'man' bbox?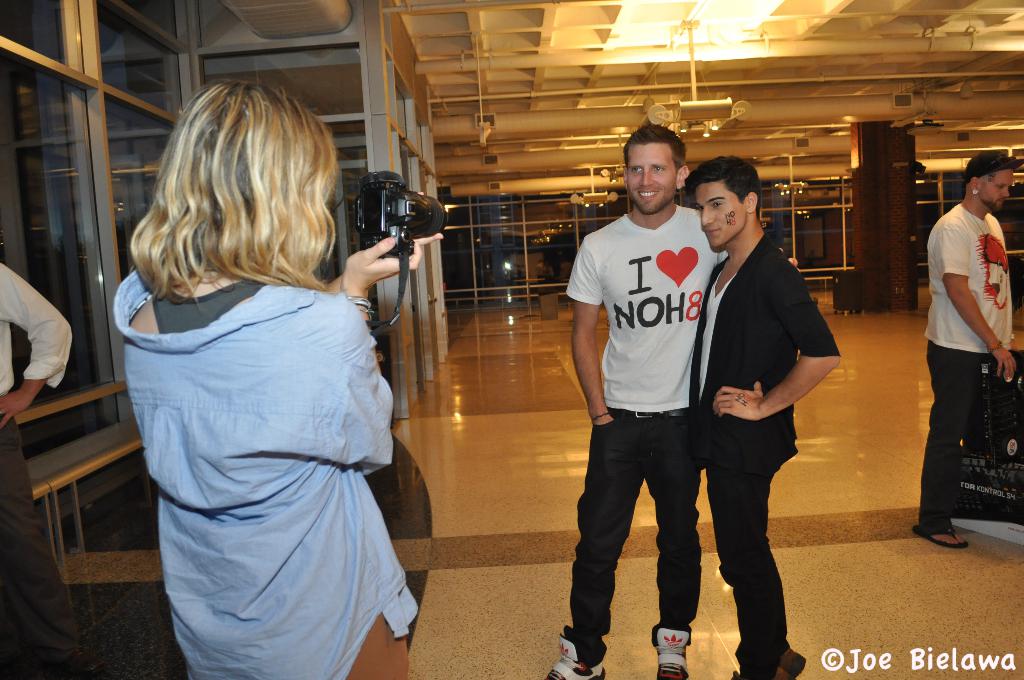
bbox=(684, 153, 845, 679)
